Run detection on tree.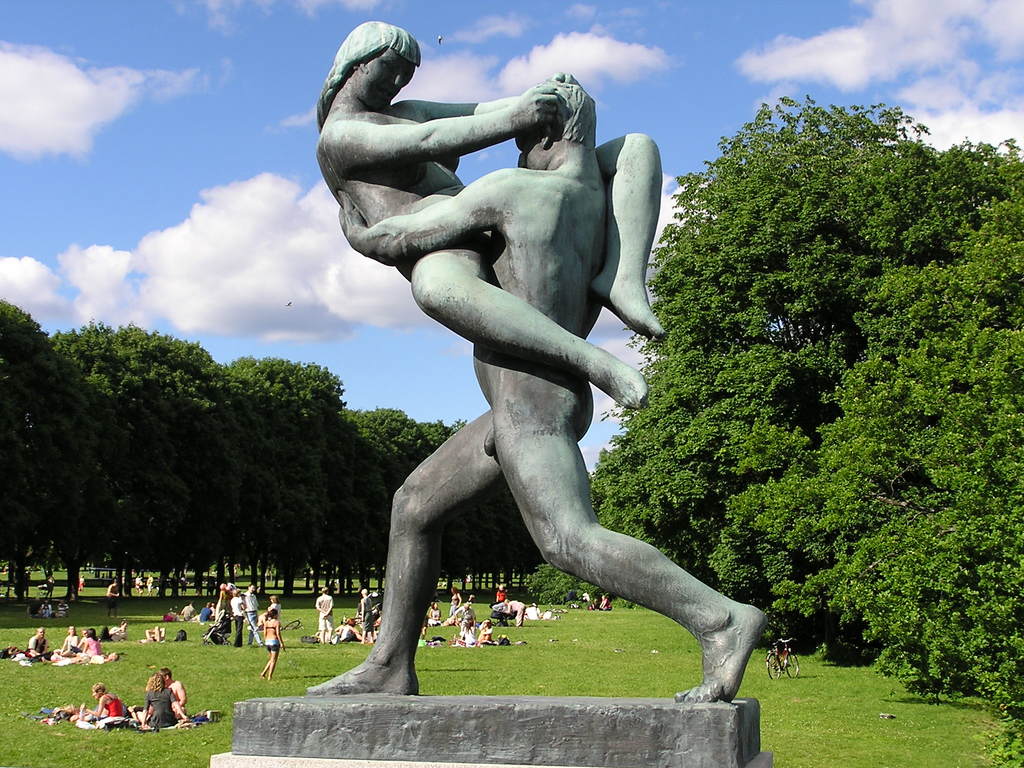
Result: select_region(226, 352, 350, 591).
